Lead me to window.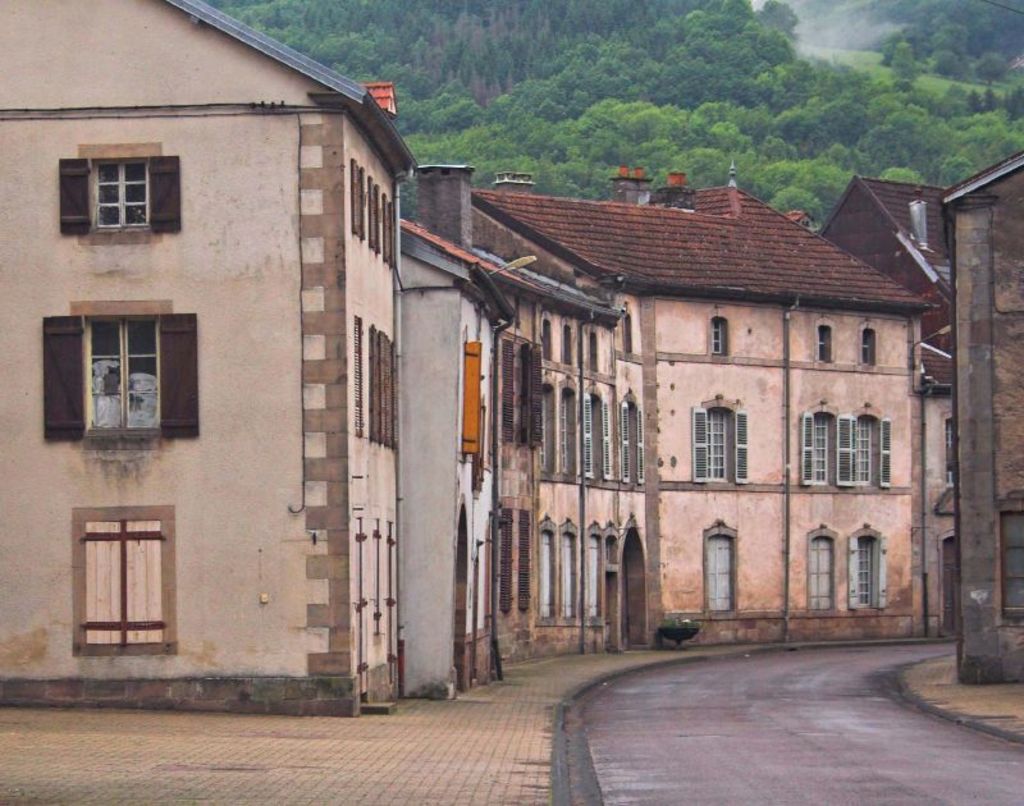
Lead to <bbox>687, 397, 751, 489</bbox>.
